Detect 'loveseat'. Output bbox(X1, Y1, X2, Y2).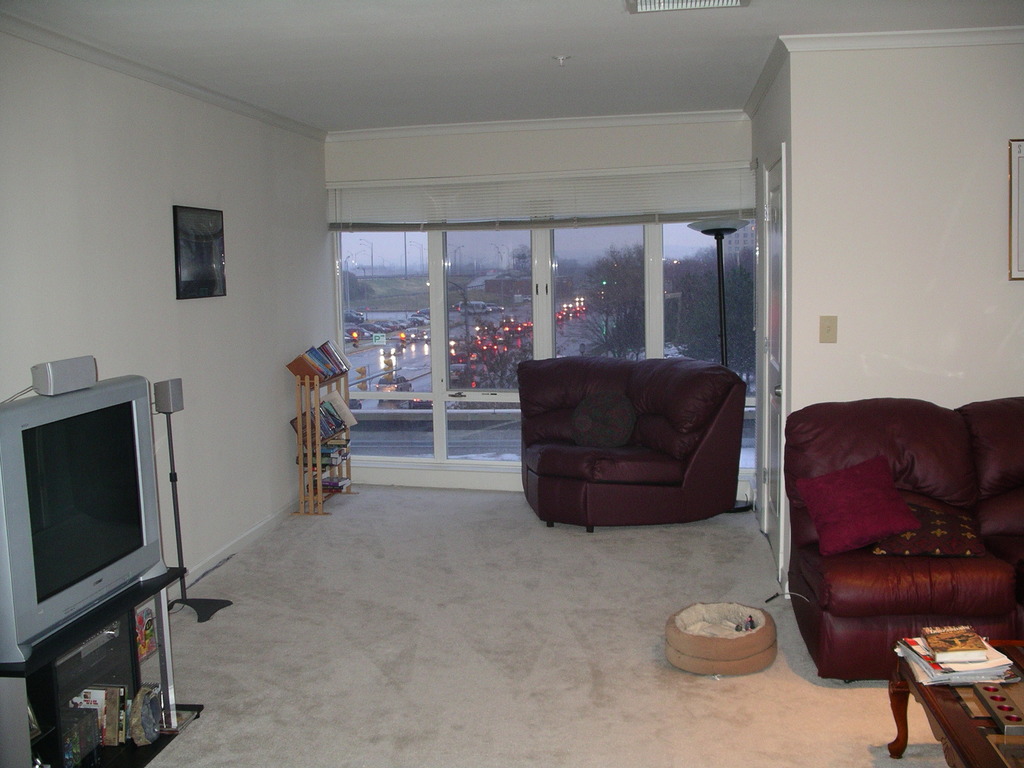
bbox(515, 355, 745, 529).
